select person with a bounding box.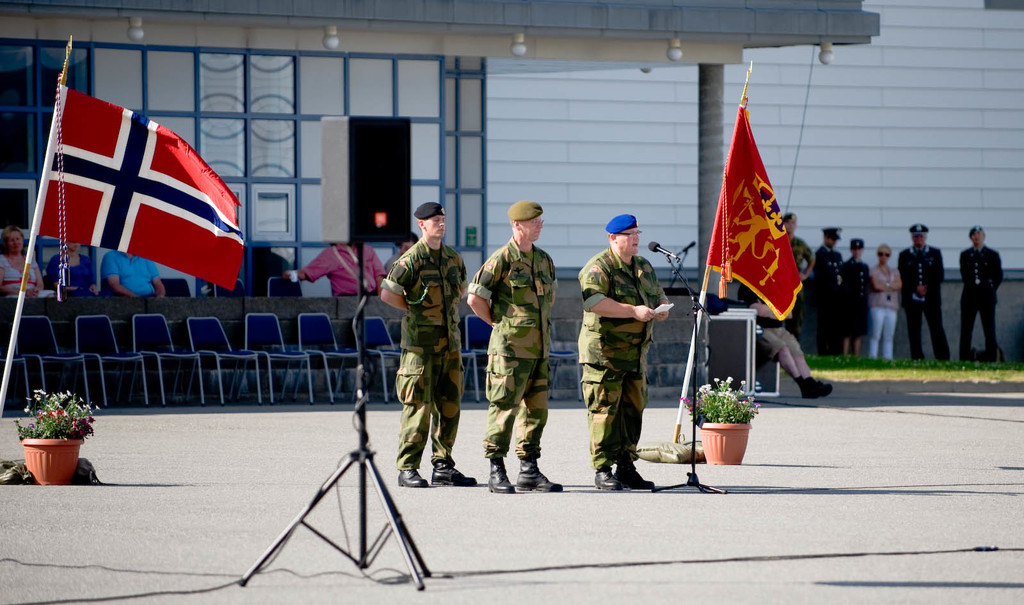
x1=283, y1=239, x2=385, y2=302.
